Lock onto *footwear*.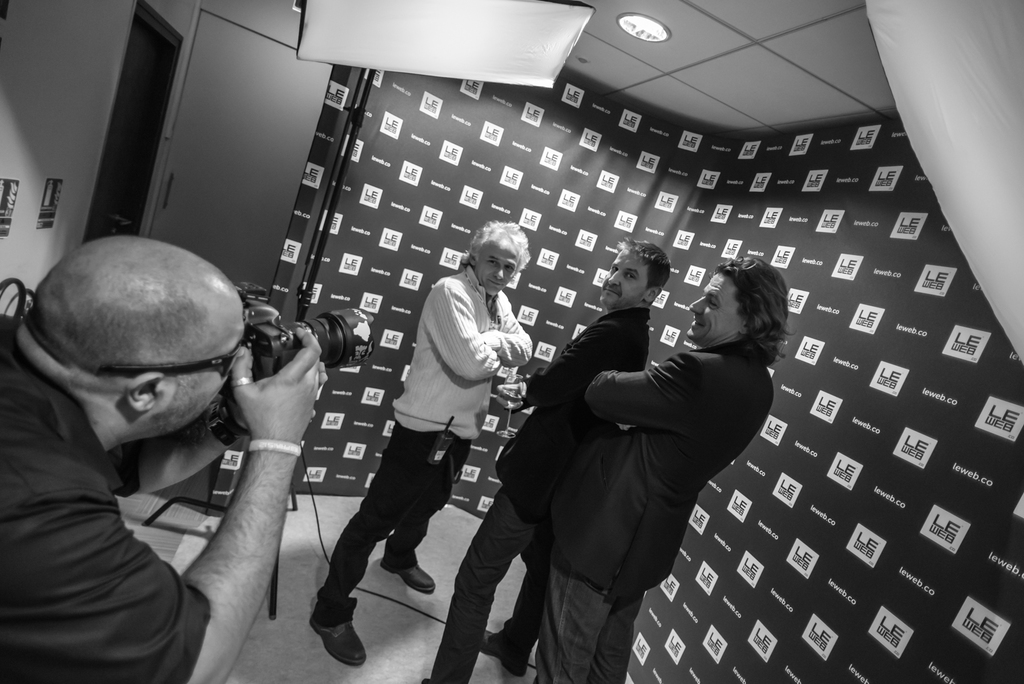
Locked: x1=383, y1=553, x2=435, y2=594.
